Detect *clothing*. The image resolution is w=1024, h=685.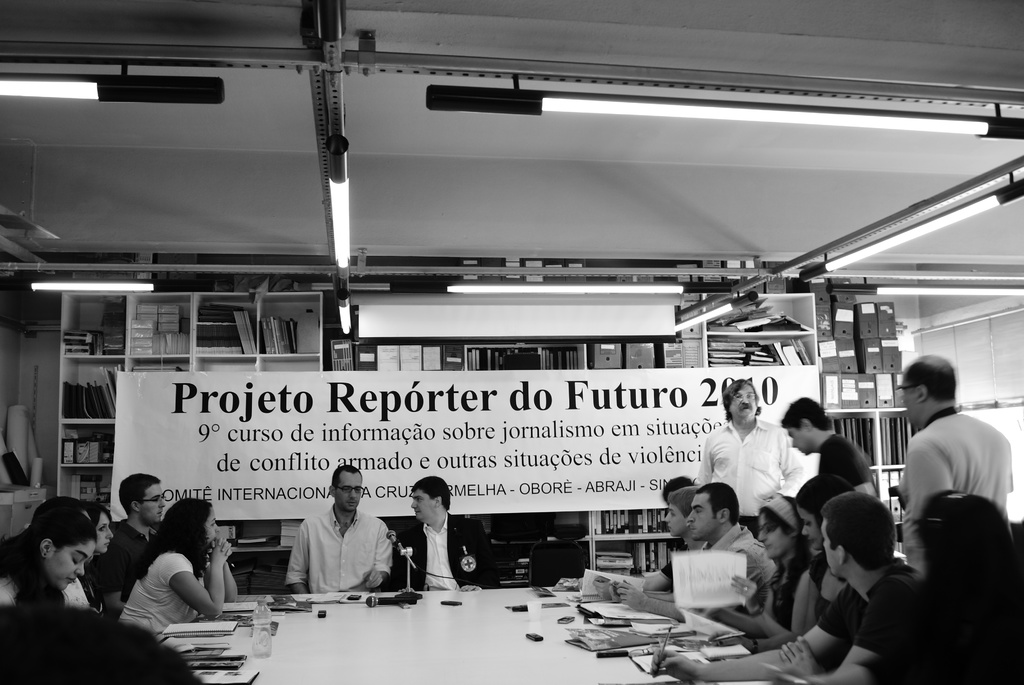
bbox=(385, 520, 504, 590).
